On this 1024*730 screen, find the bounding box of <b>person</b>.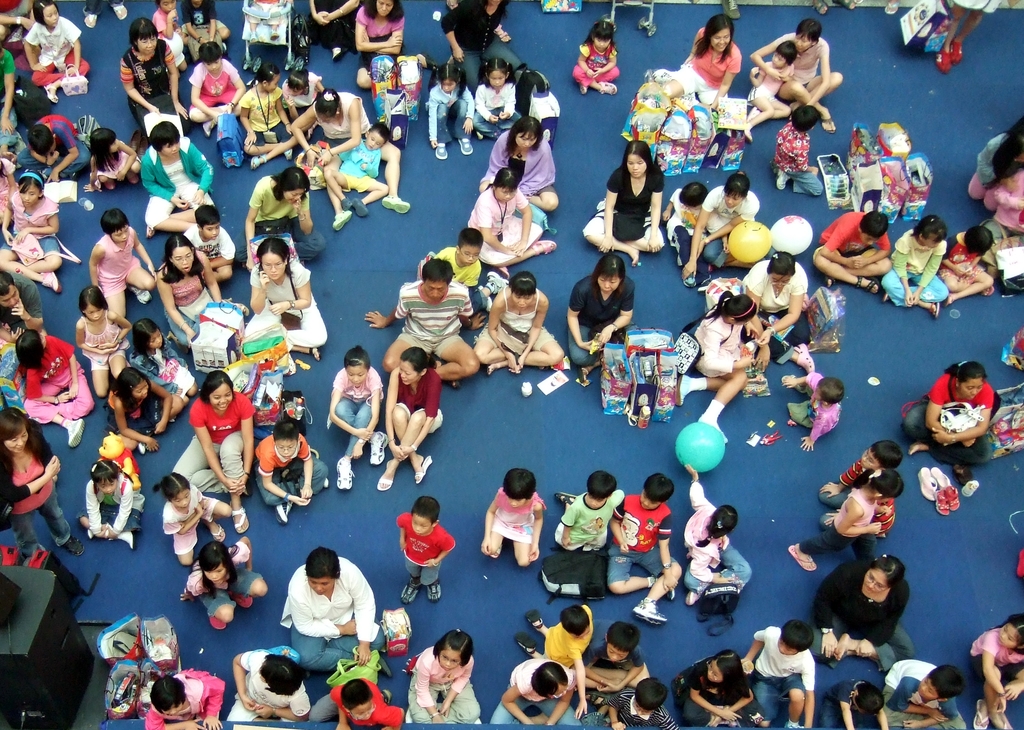
Bounding box: box(374, 343, 449, 504).
